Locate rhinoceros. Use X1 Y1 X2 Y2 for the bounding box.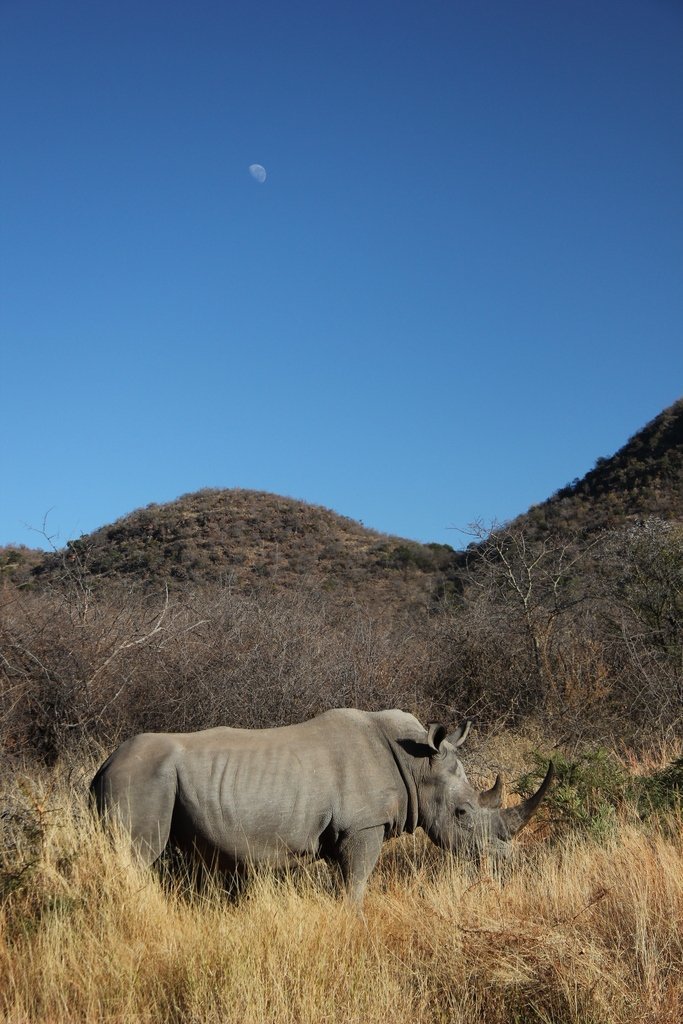
73 703 552 926.
